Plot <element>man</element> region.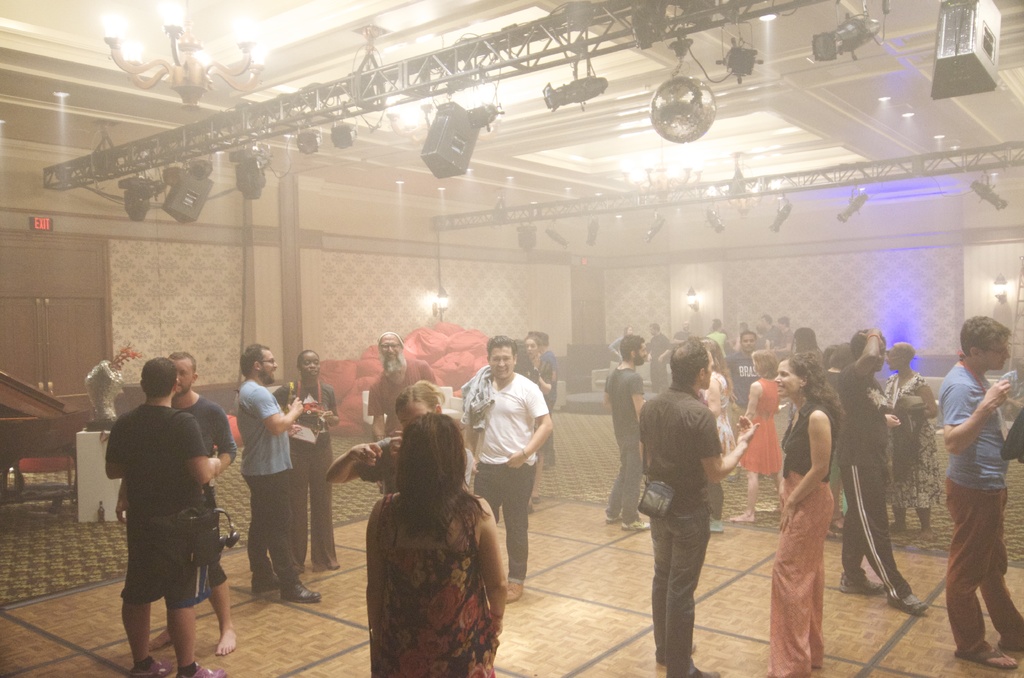
Plotted at [600, 333, 651, 529].
